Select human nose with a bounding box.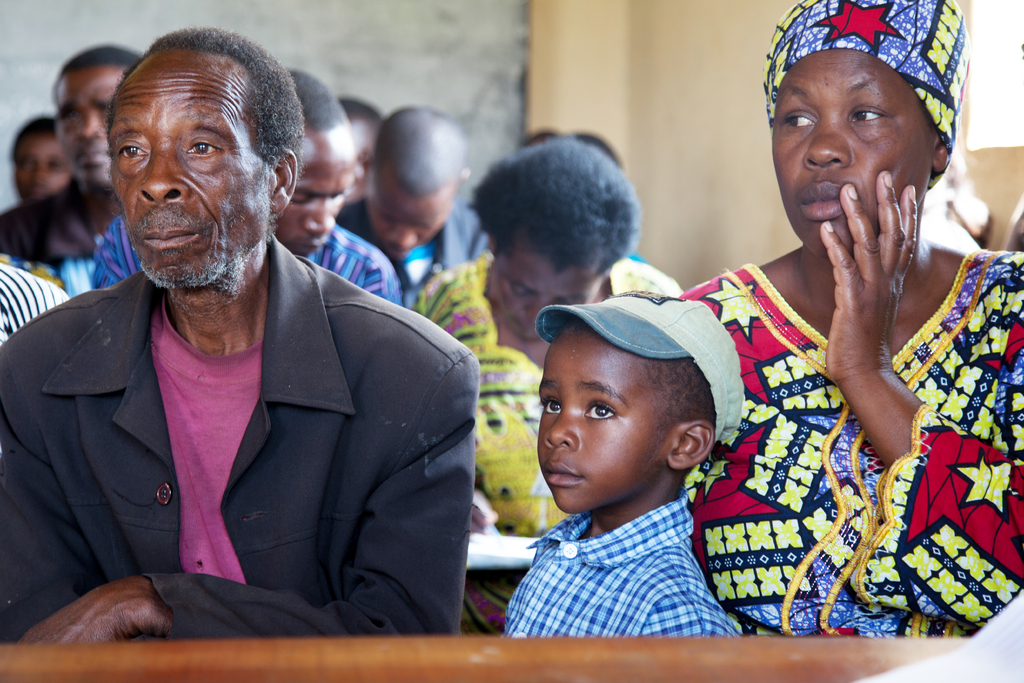
{"x1": 76, "y1": 109, "x2": 106, "y2": 145}.
